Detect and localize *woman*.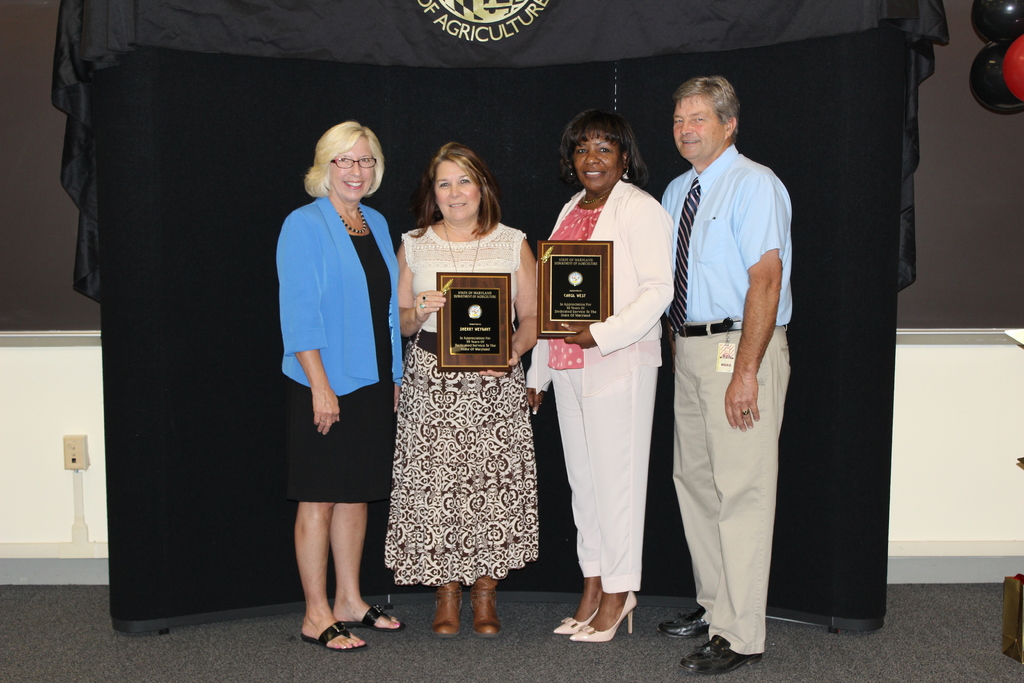
Localized at (278, 118, 414, 652).
